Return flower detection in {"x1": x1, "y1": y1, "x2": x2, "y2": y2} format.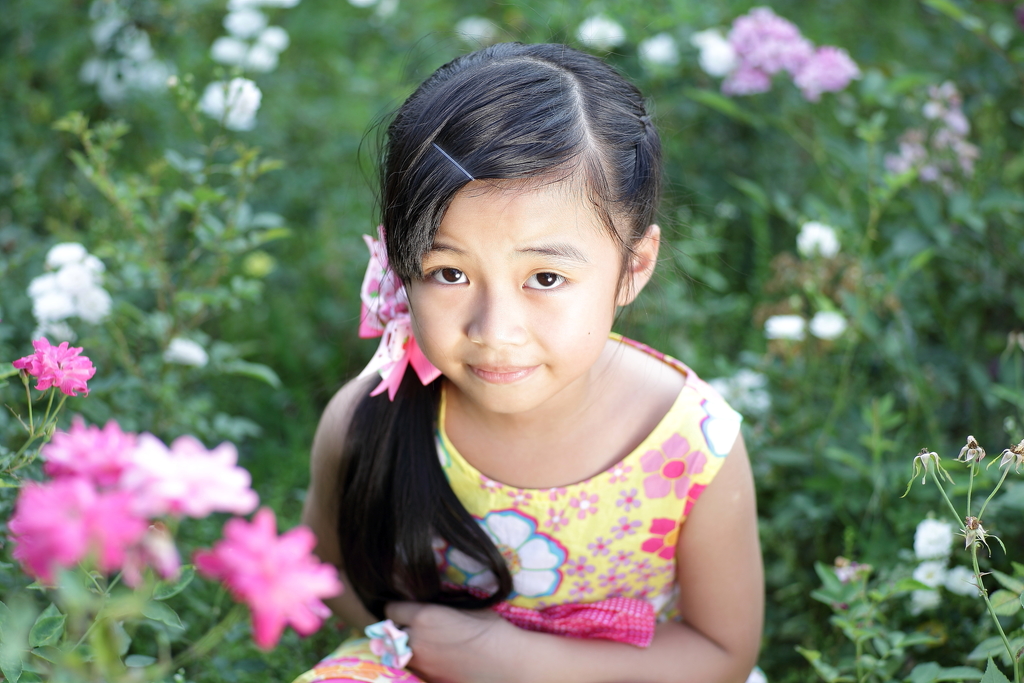
{"x1": 15, "y1": 331, "x2": 93, "y2": 411}.
